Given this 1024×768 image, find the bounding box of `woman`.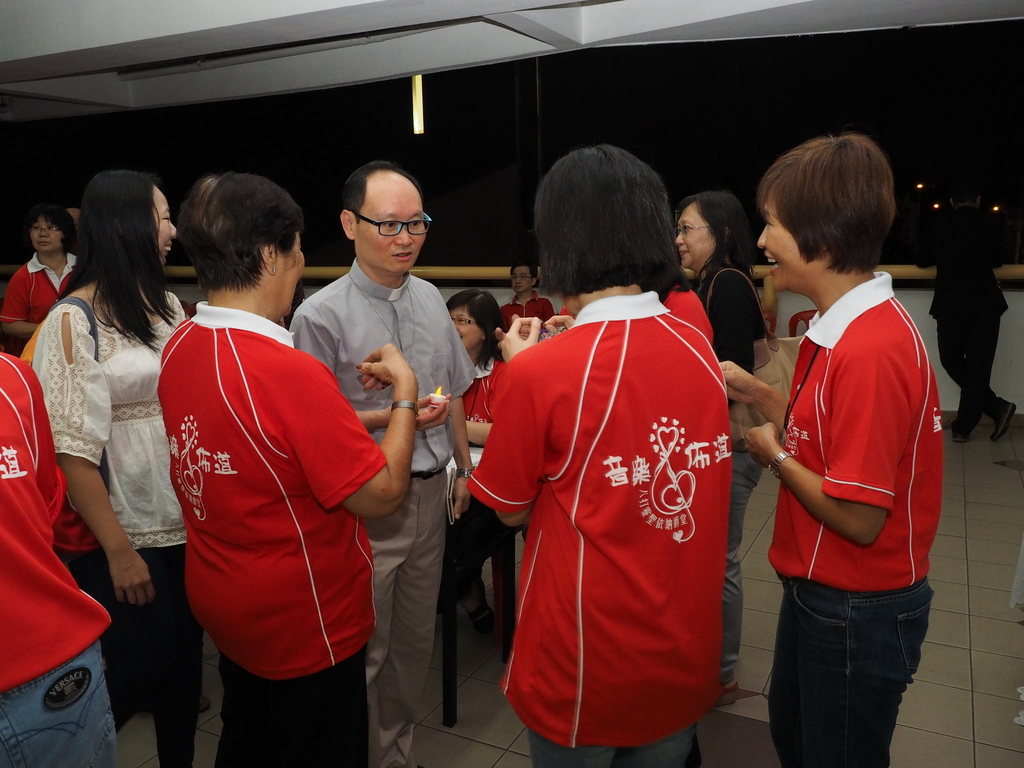
crop(676, 189, 771, 707).
